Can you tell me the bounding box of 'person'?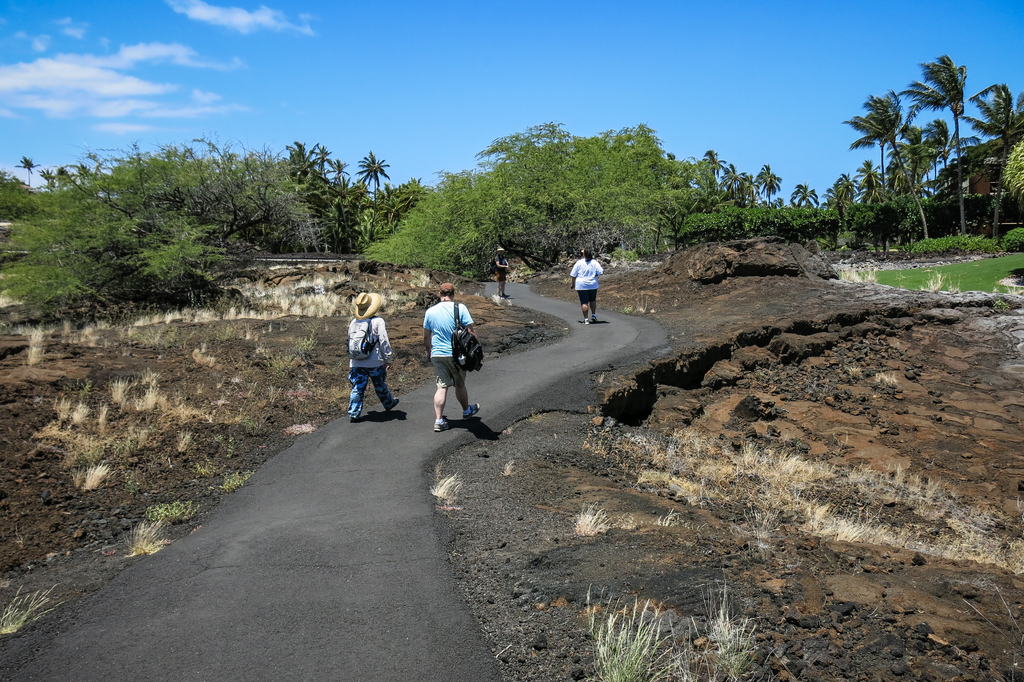
crop(423, 284, 479, 430).
